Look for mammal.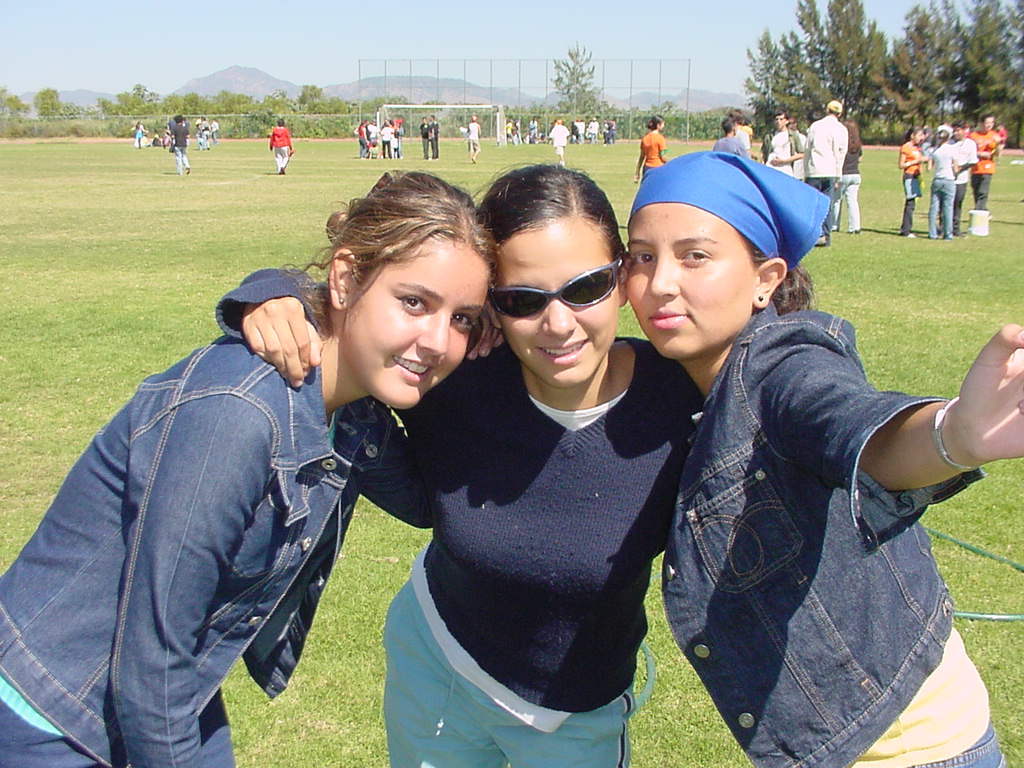
Found: x1=421, y1=114, x2=431, y2=158.
